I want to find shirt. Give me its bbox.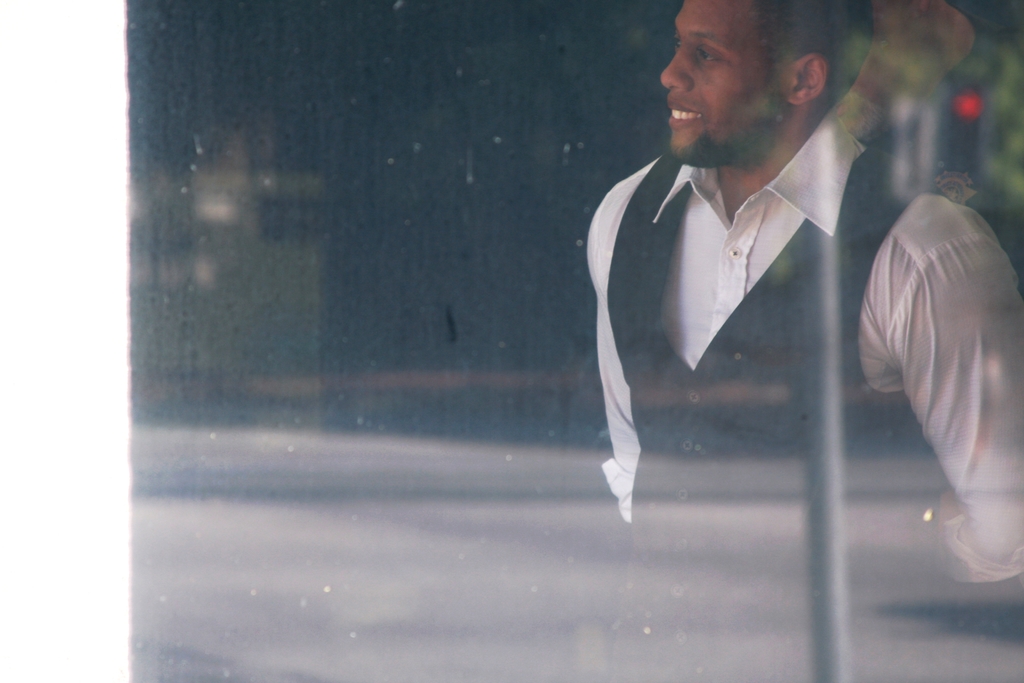
584:108:1023:582.
